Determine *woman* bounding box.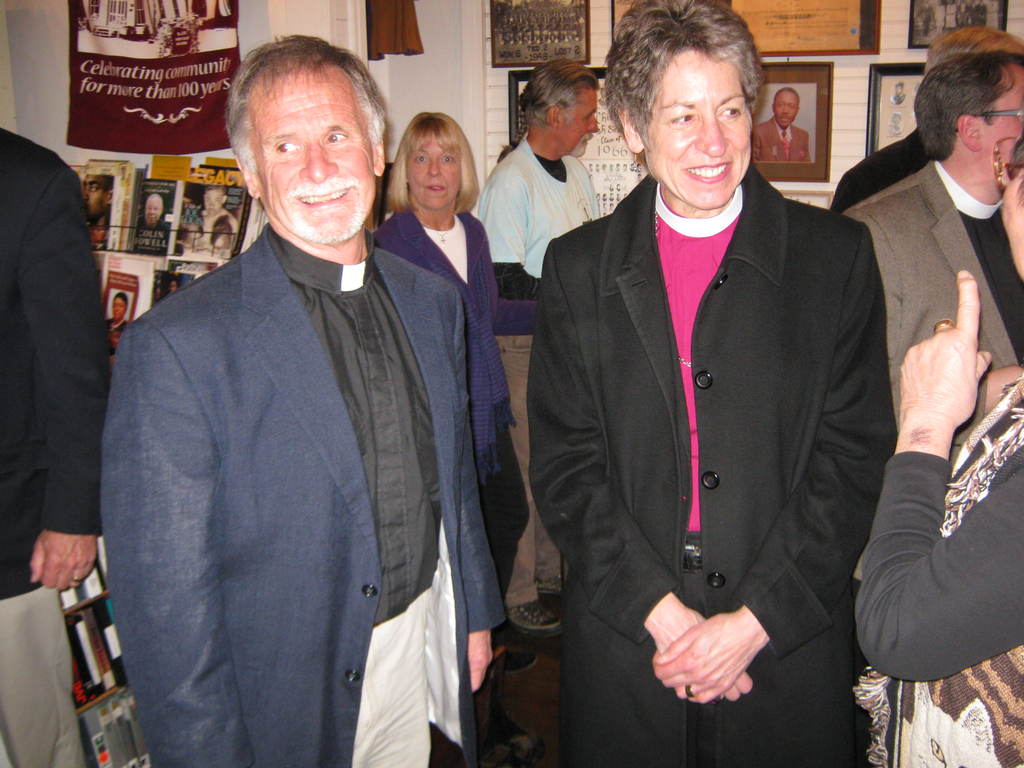
Determined: 842/26/1020/731.
